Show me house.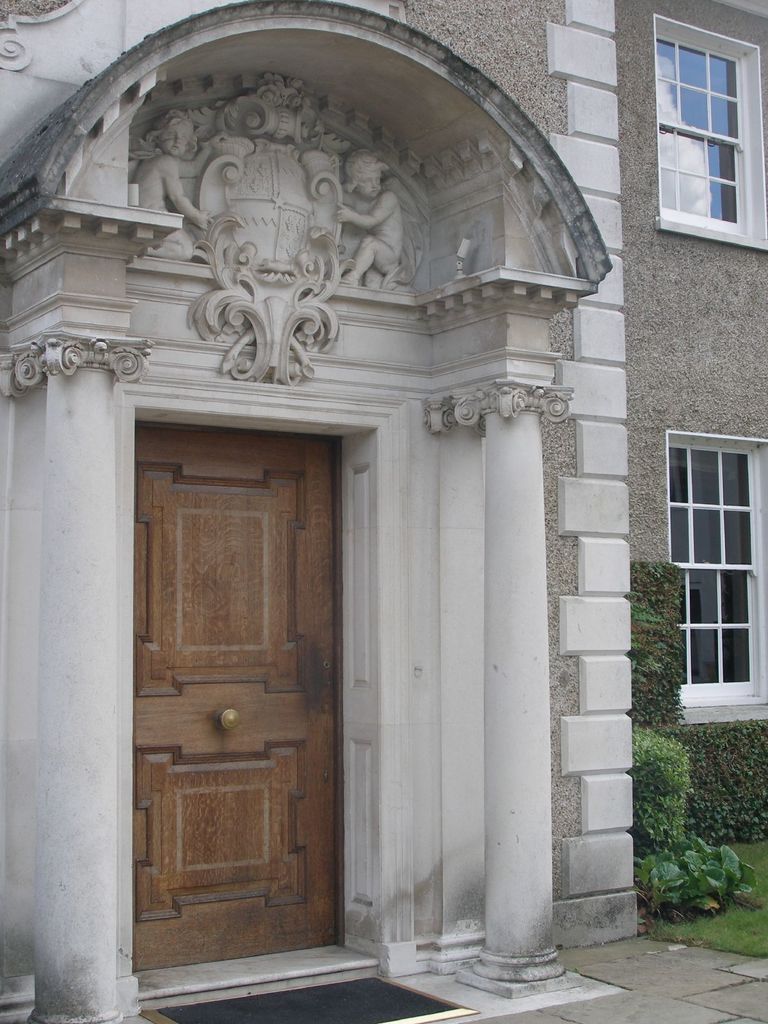
house is here: [left=0, top=0, right=767, bottom=1023].
